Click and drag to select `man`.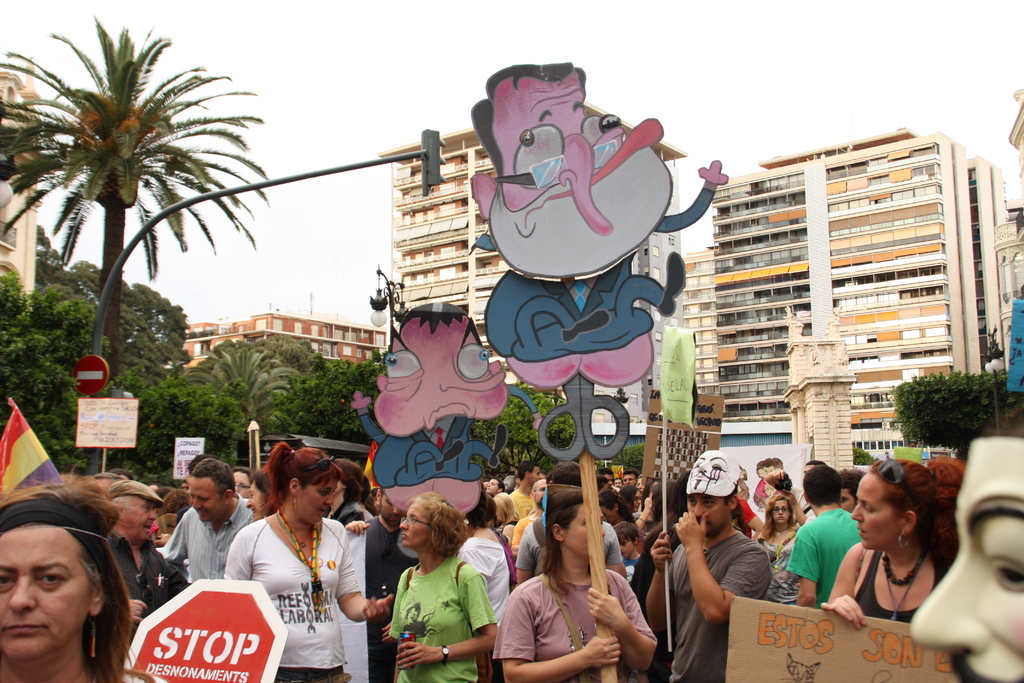
Selection: <bbox>348, 488, 419, 682</bbox>.
